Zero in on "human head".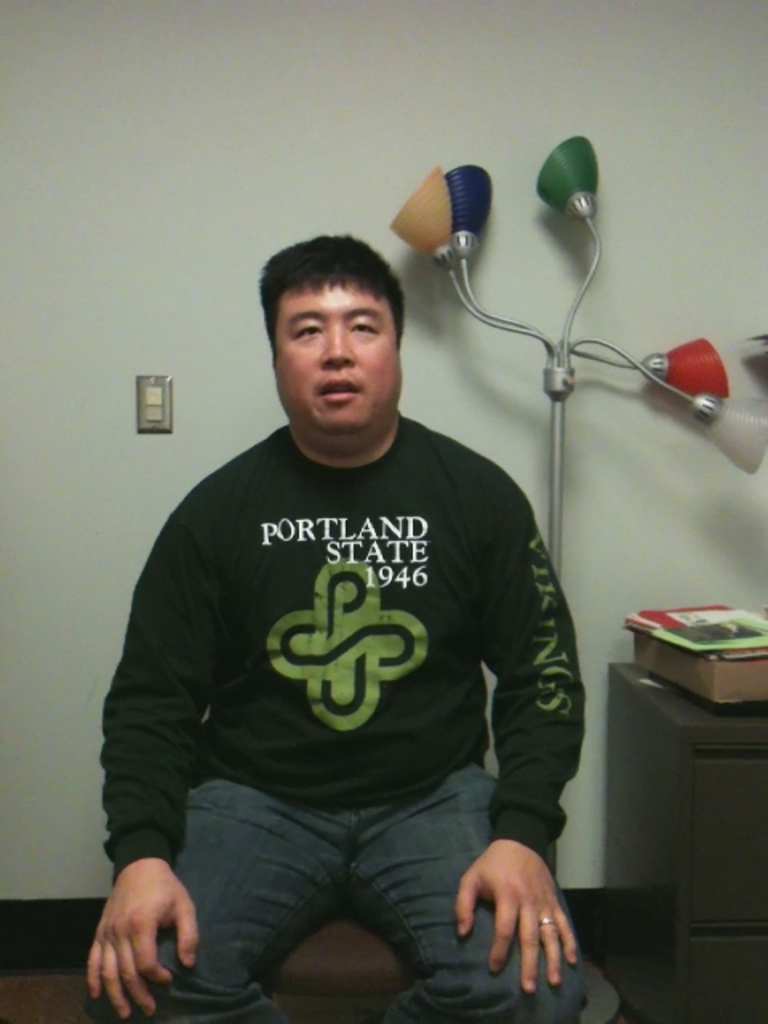
Zeroed in: box=[253, 237, 406, 448].
